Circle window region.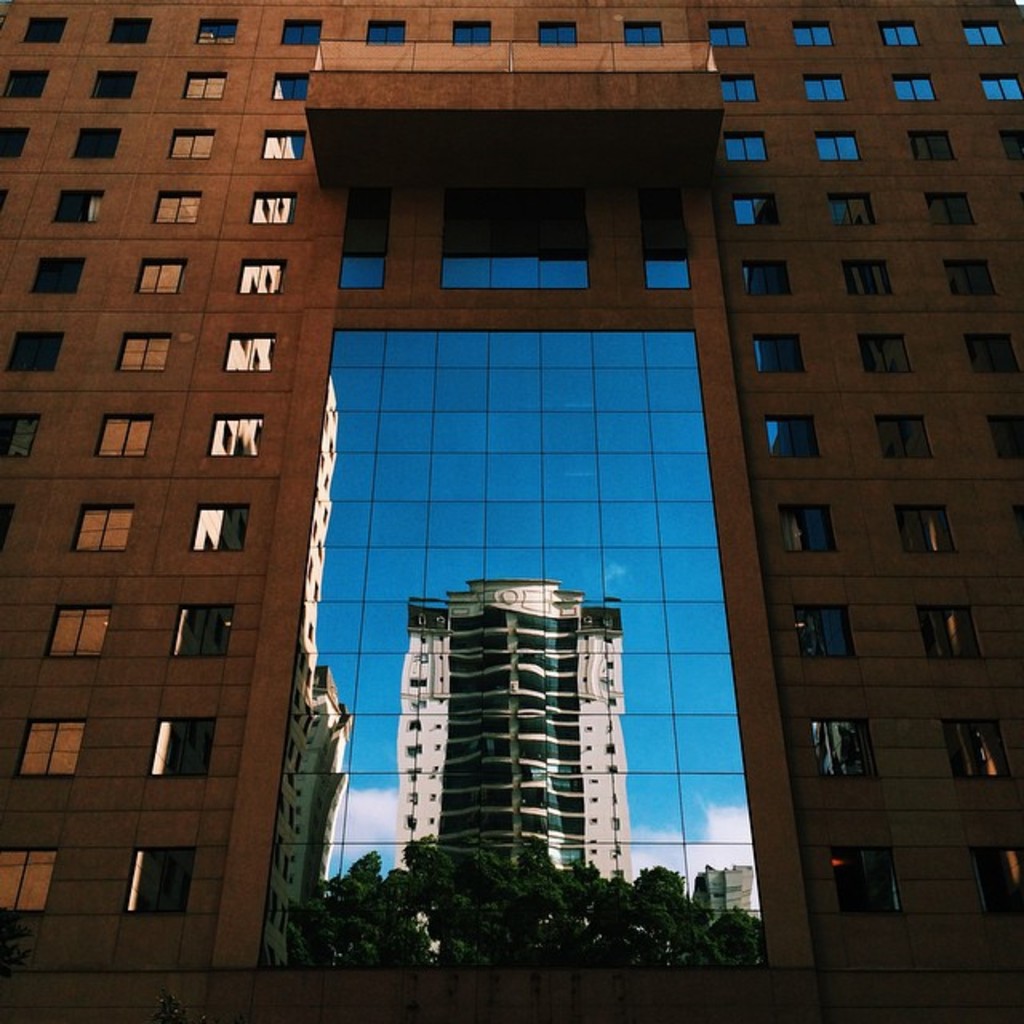
Region: rect(813, 718, 872, 792).
